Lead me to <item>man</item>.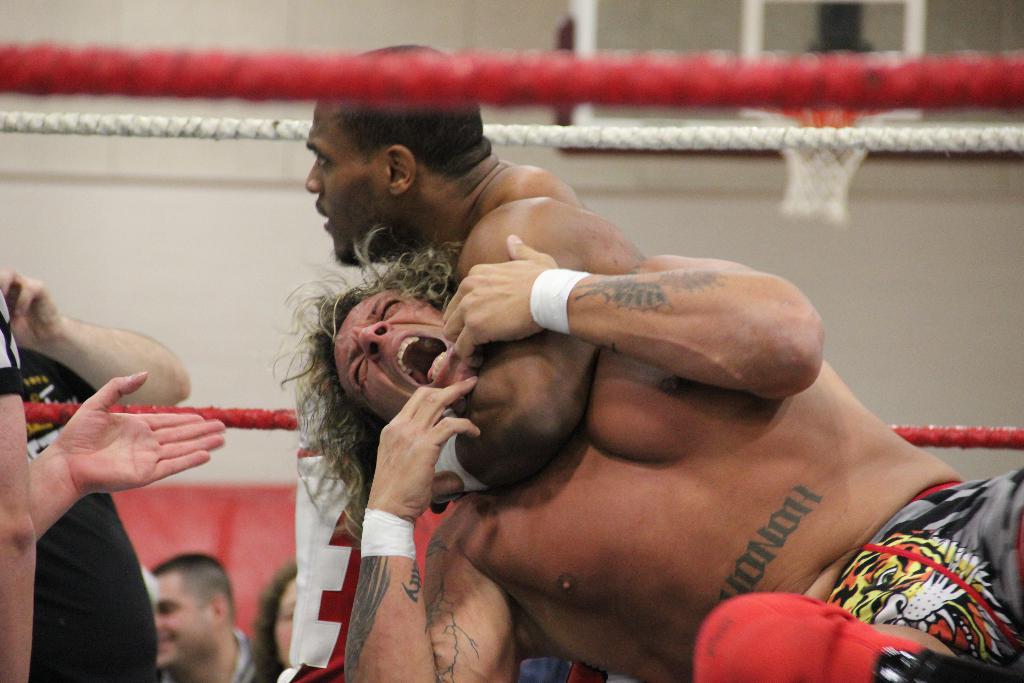
Lead to left=0, top=281, right=39, bottom=682.
